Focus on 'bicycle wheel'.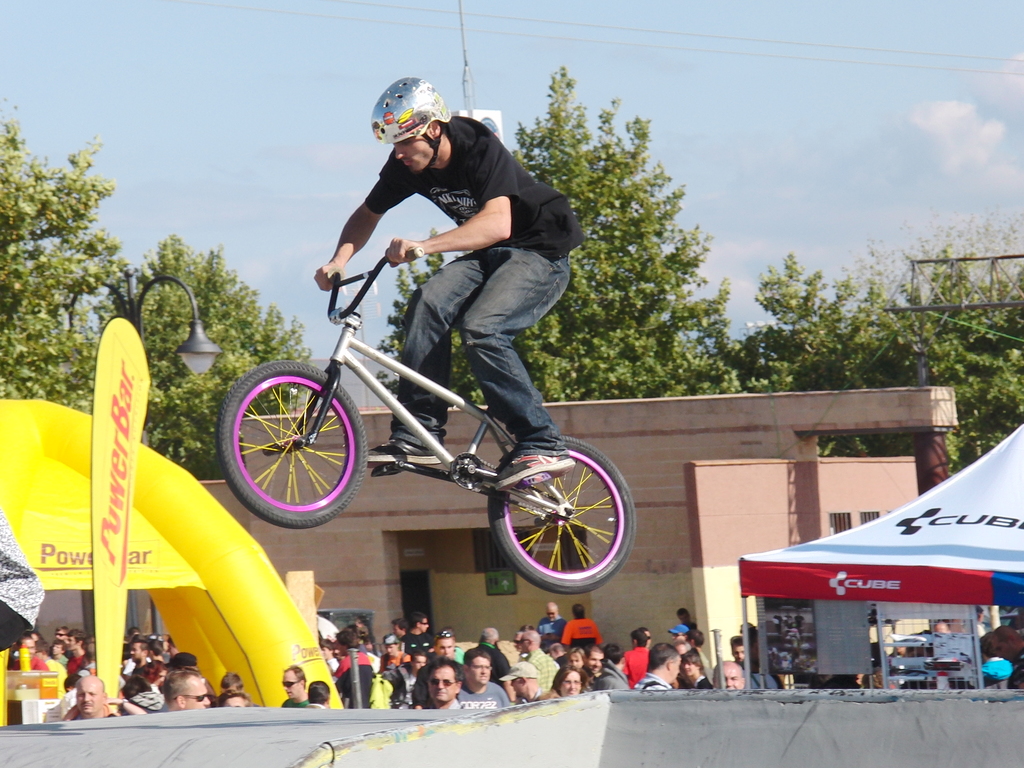
Focused at box(220, 361, 362, 543).
